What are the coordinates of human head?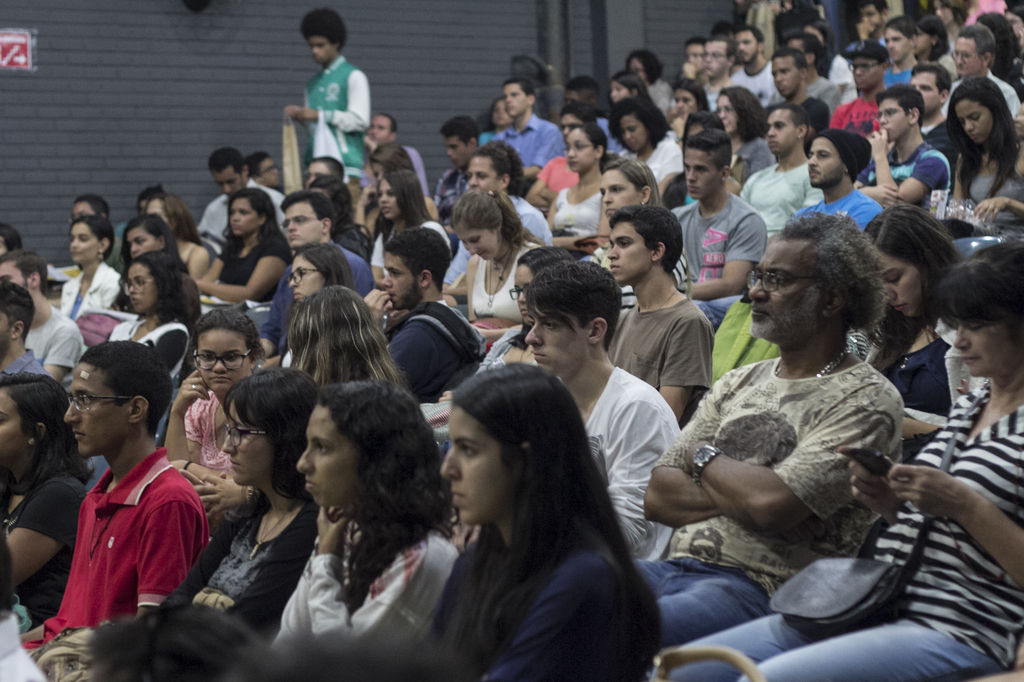
locate(569, 125, 607, 177).
